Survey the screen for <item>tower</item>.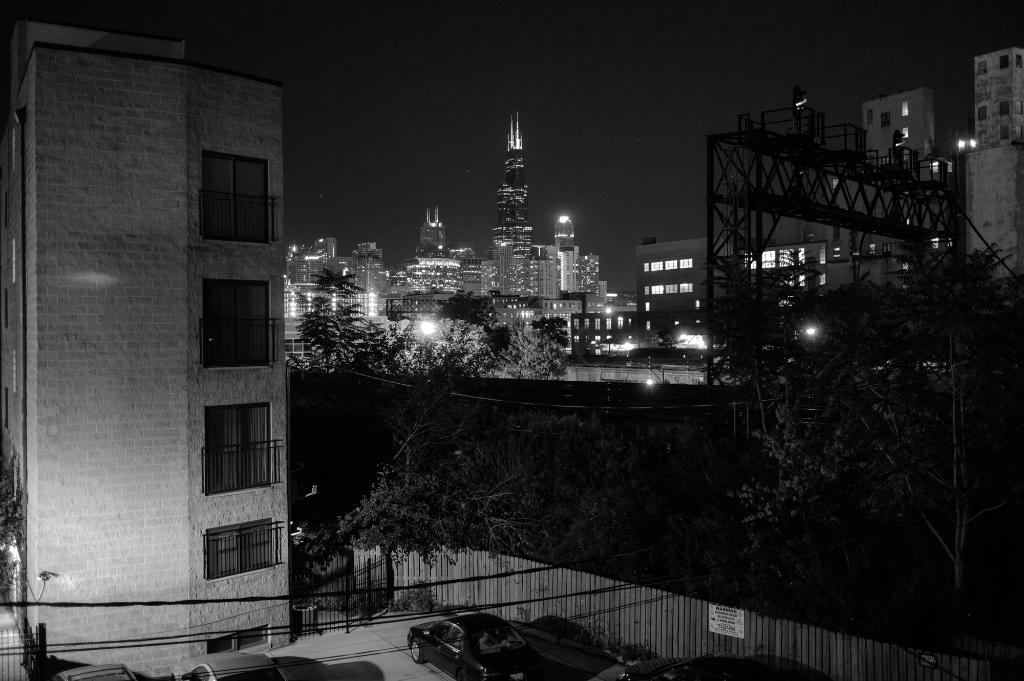
Survey found: [492,108,540,259].
